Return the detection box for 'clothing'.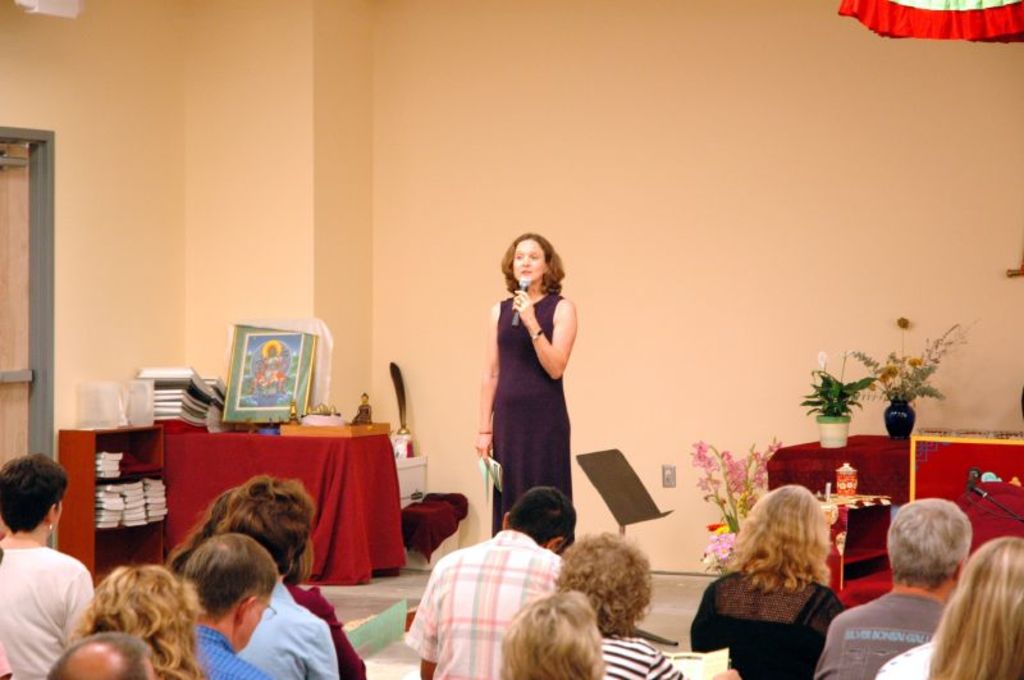
(812,592,946,679).
